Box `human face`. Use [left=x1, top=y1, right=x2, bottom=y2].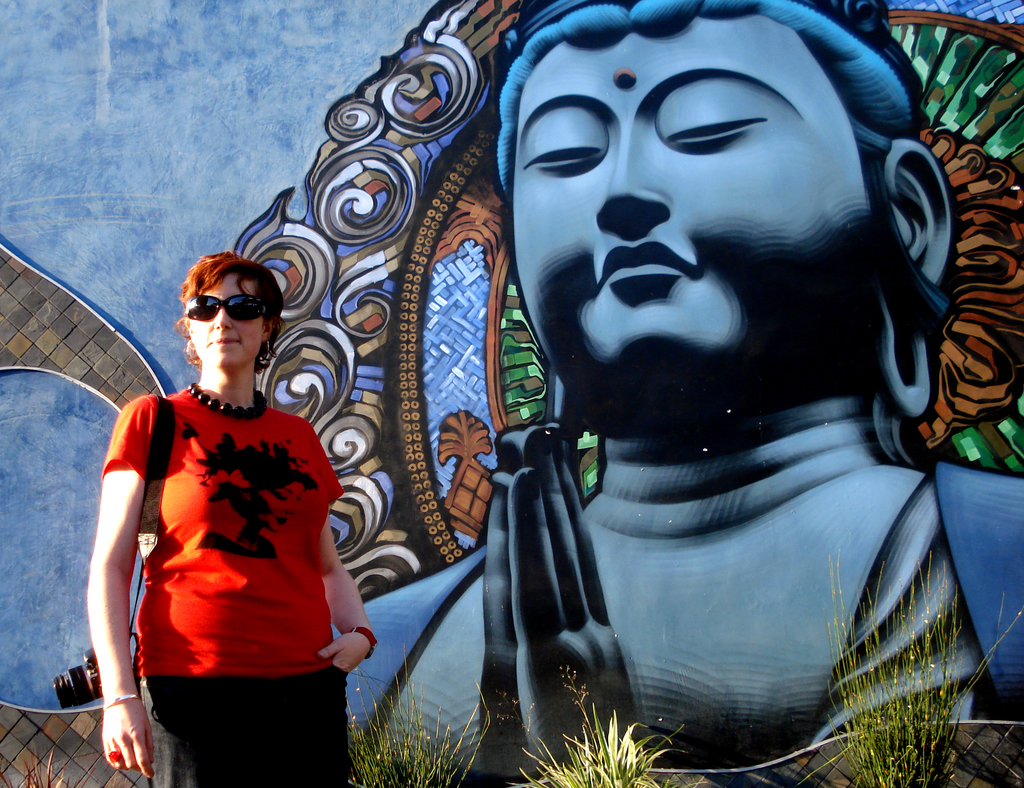
[left=514, top=9, right=870, bottom=409].
